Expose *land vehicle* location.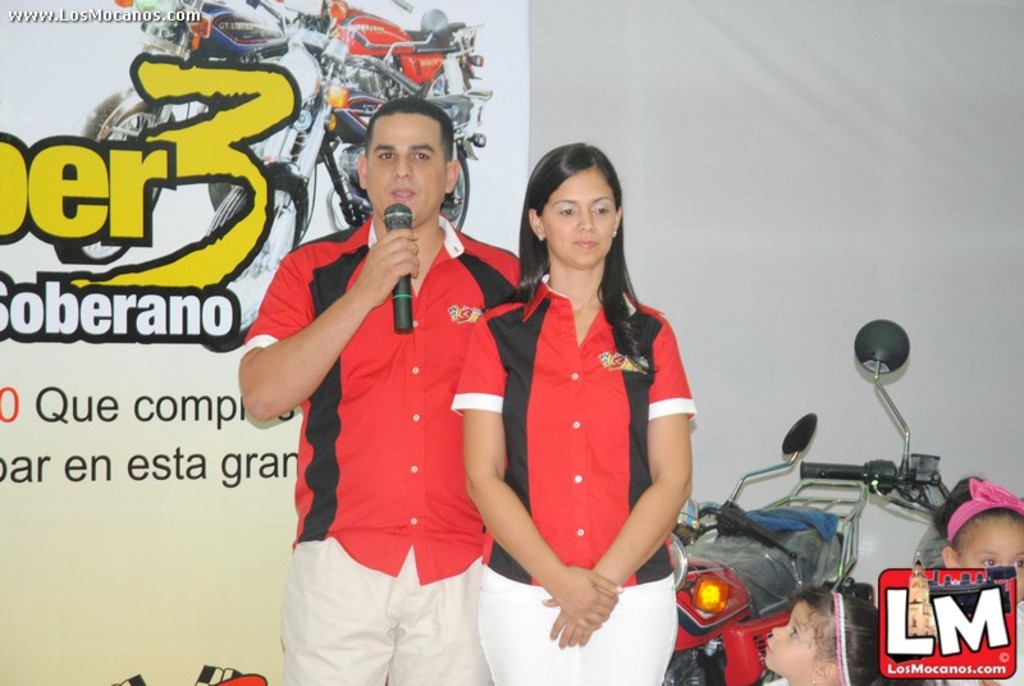
Exposed at box=[306, 0, 484, 133].
